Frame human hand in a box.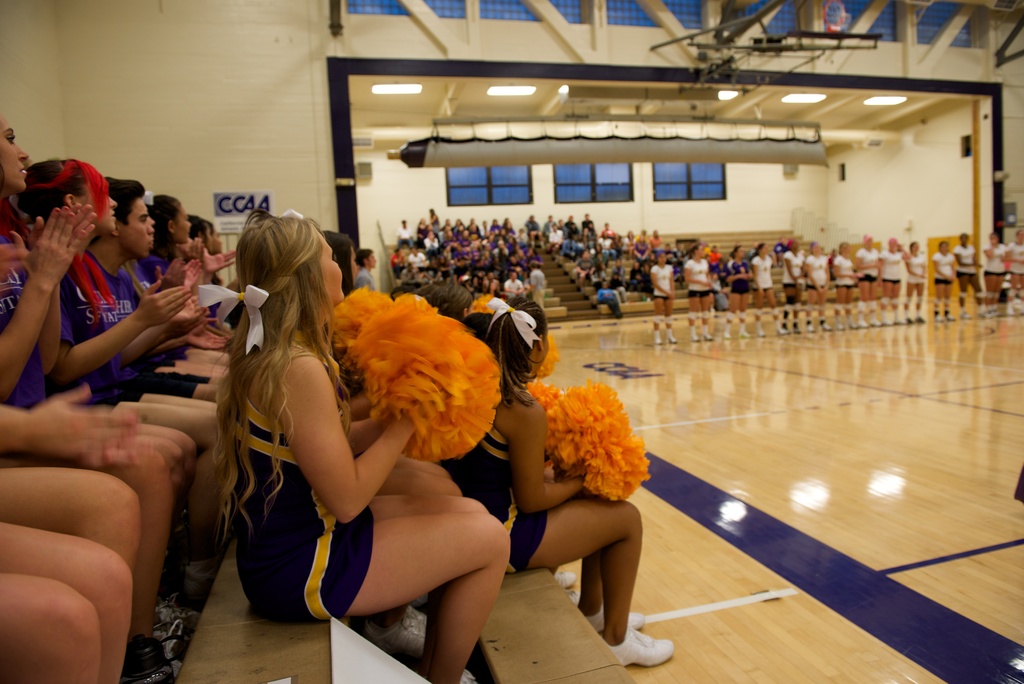
bbox=(184, 257, 203, 286).
